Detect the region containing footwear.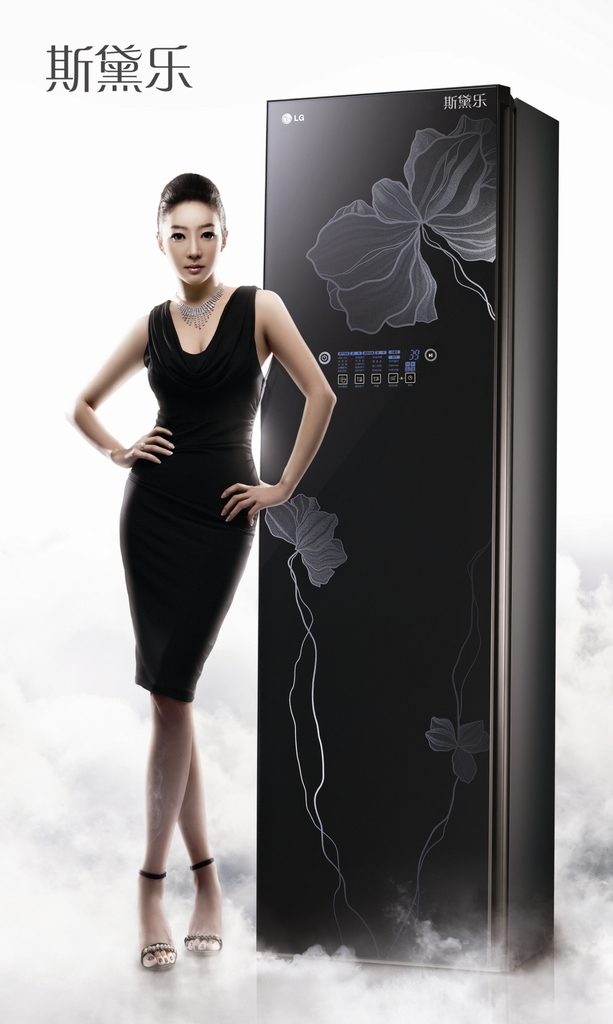
x1=183 y1=856 x2=225 y2=958.
